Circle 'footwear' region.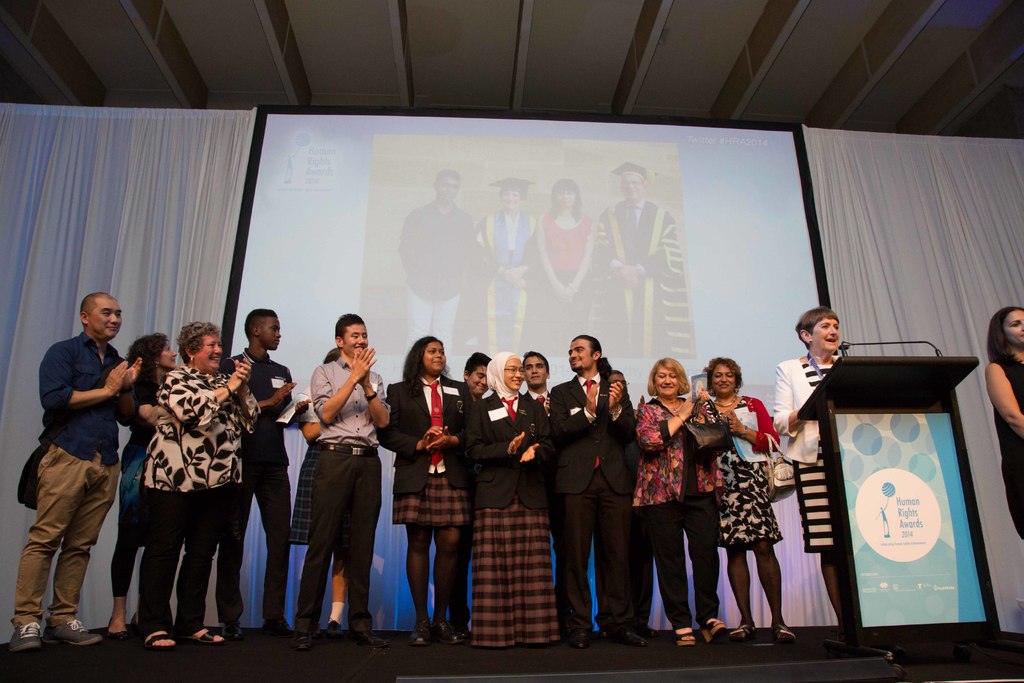
Region: bbox=[676, 627, 695, 652].
